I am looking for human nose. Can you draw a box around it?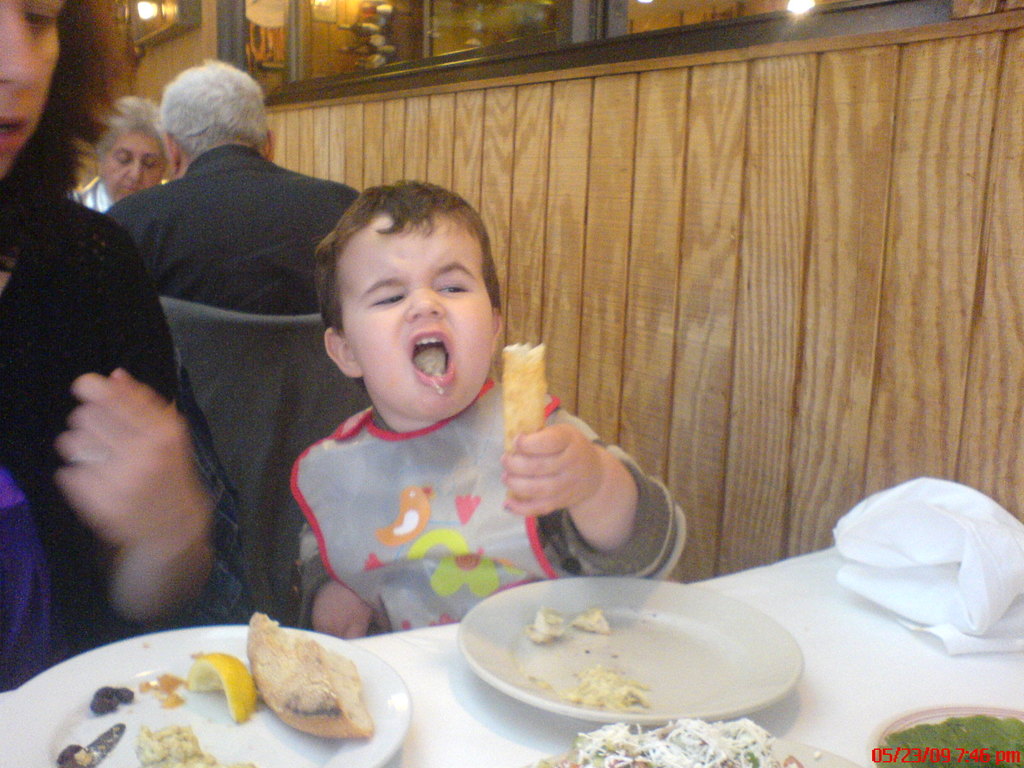
Sure, the bounding box is [left=126, top=163, right=144, bottom=183].
